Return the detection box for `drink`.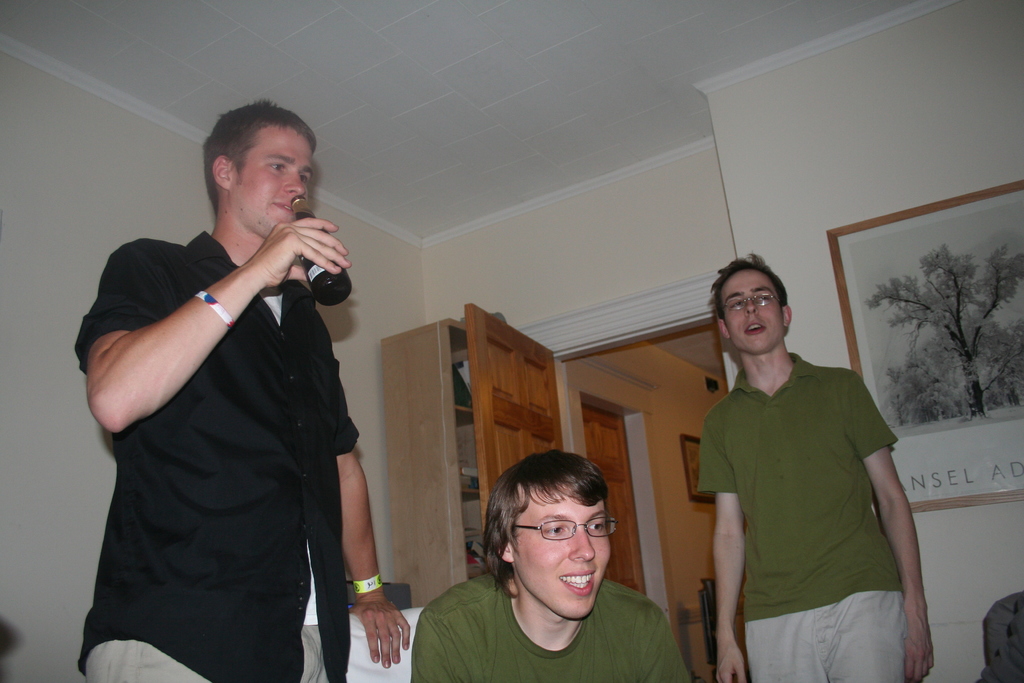
detection(300, 208, 358, 323).
